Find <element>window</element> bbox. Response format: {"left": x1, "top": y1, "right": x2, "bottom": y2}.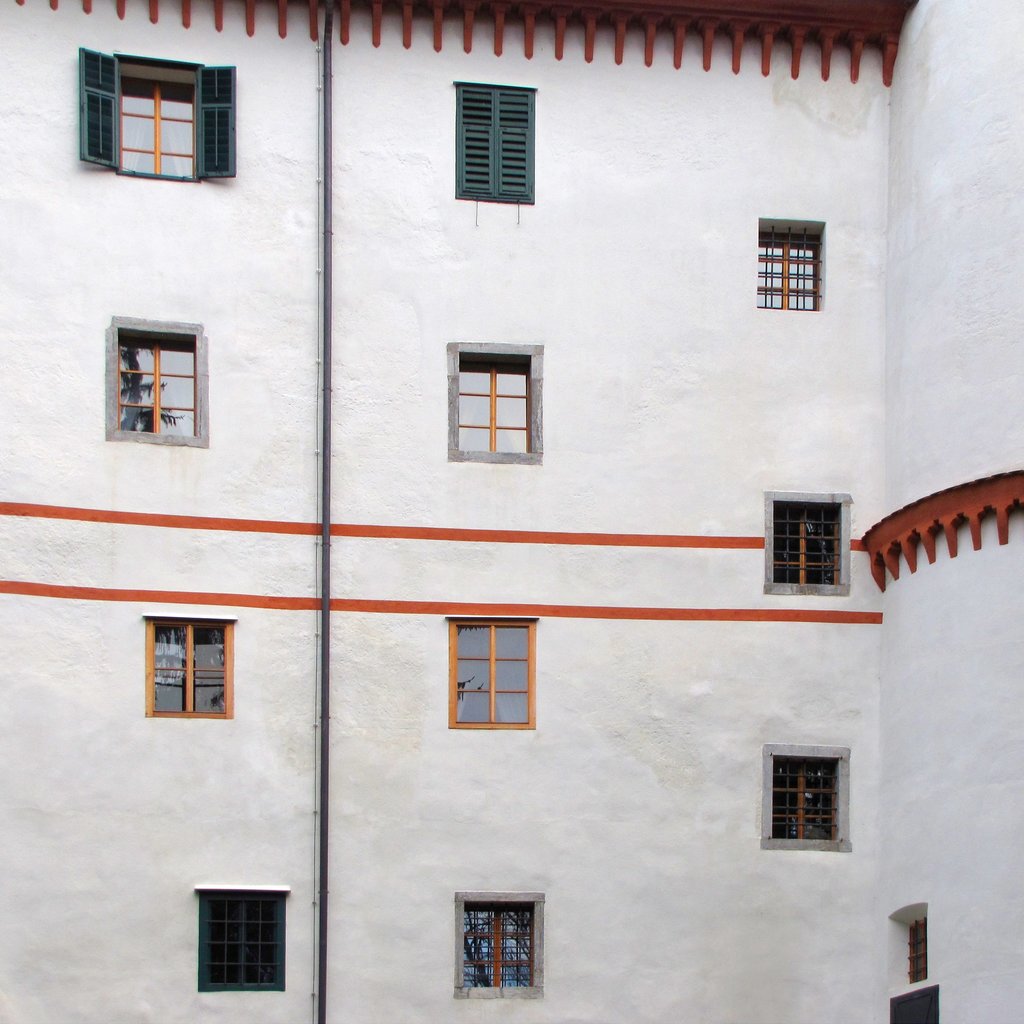
{"left": 770, "top": 497, "right": 845, "bottom": 588}.
